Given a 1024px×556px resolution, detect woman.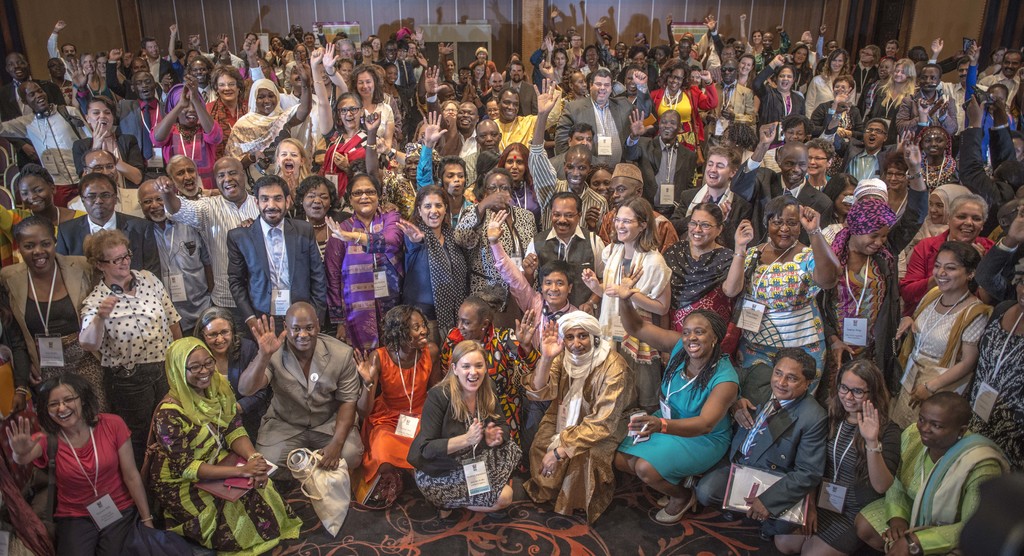
crop(349, 303, 447, 509).
